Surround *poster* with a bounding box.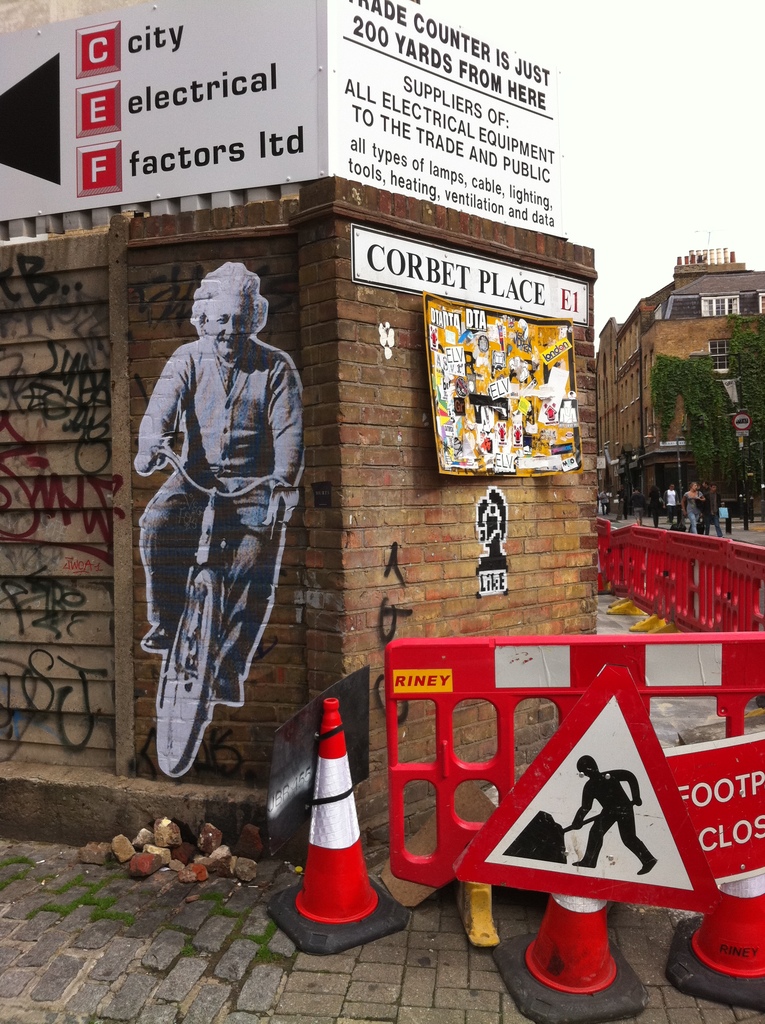
bbox=(135, 265, 307, 770).
